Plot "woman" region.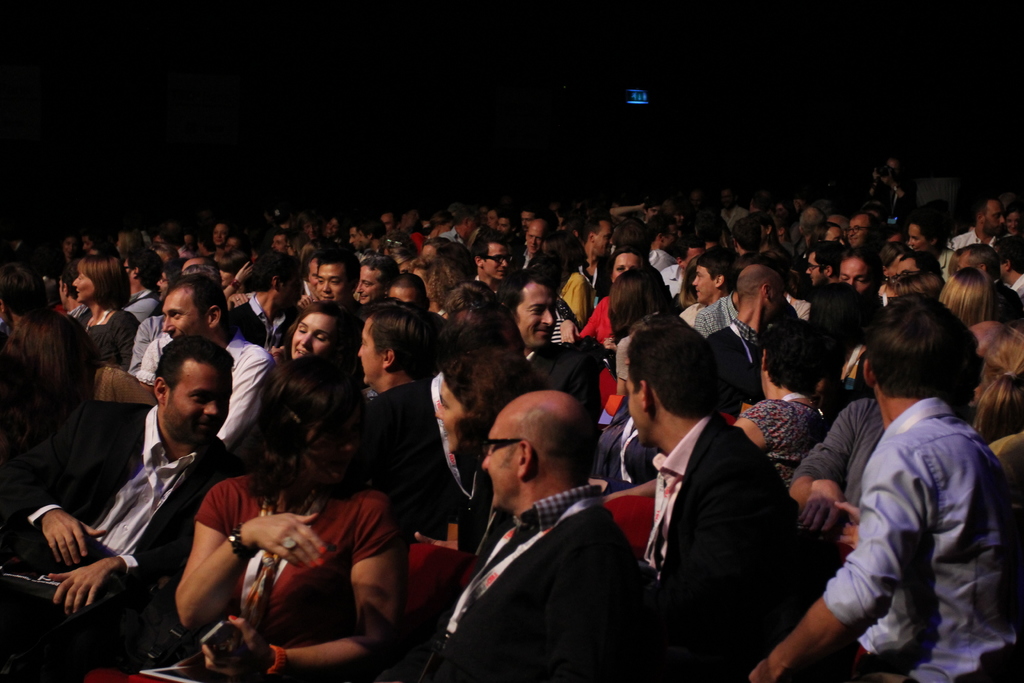
Plotted at (243,322,440,676).
